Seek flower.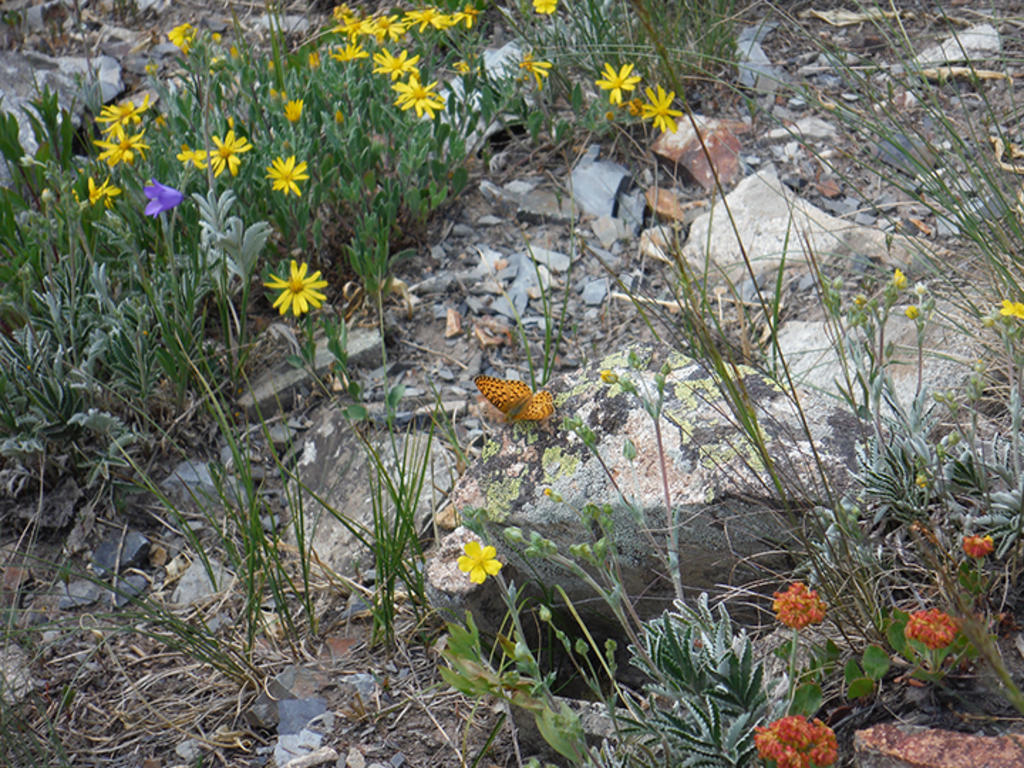
box=[752, 717, 838, 767].
